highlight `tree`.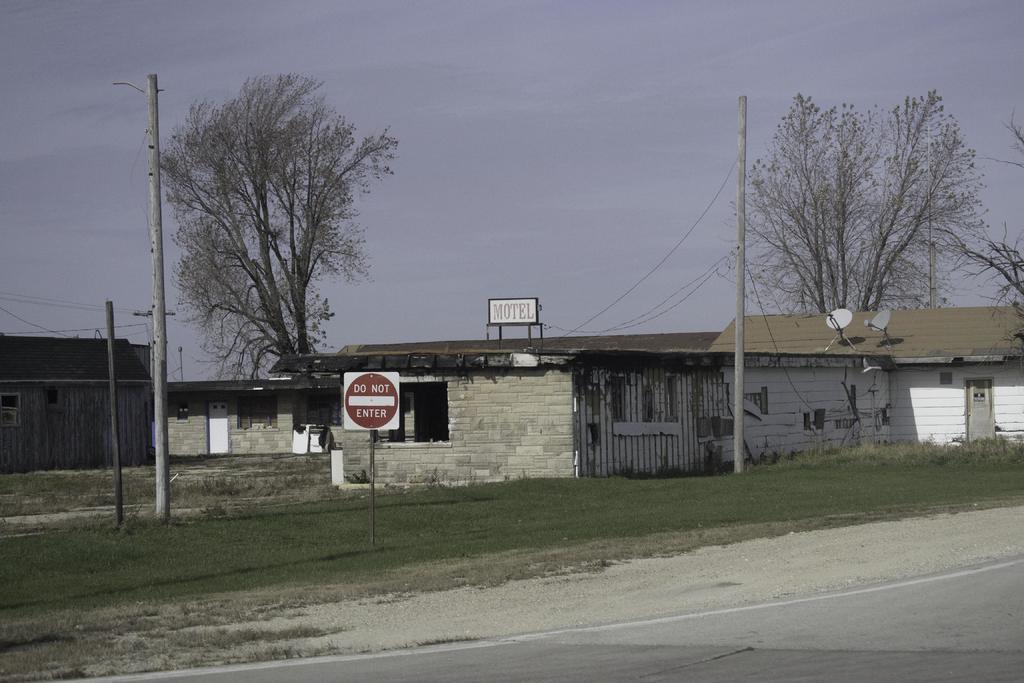
Highlighted region: 953/113/1023/333.
